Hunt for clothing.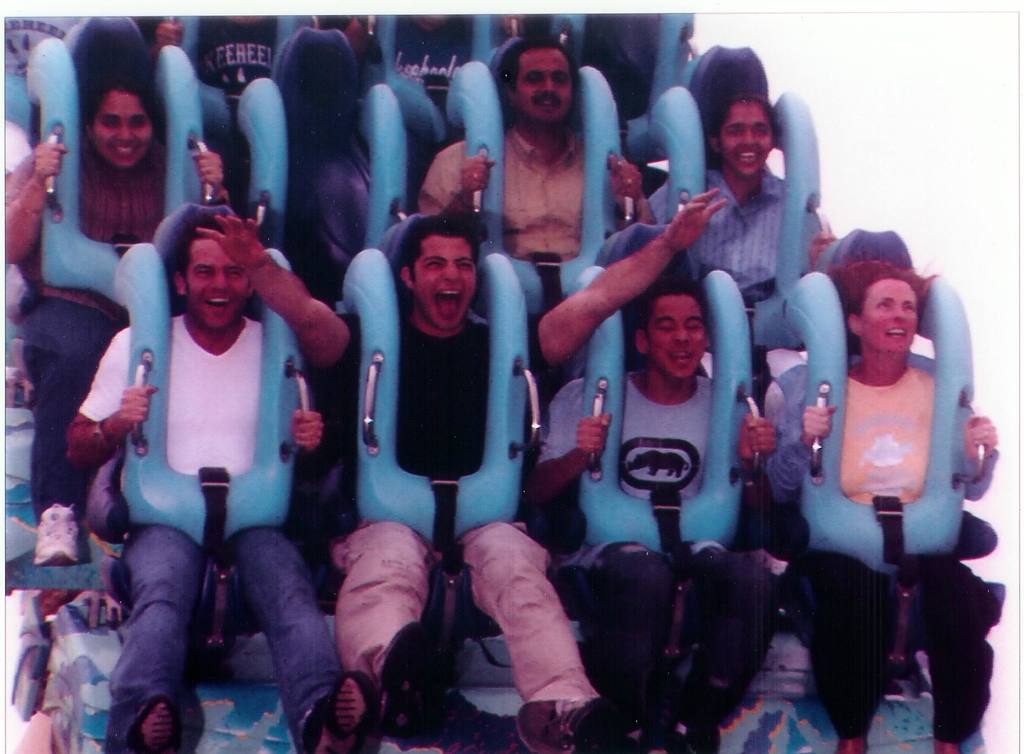
Hunted down at bbox=(648, 167, 826, 401).
